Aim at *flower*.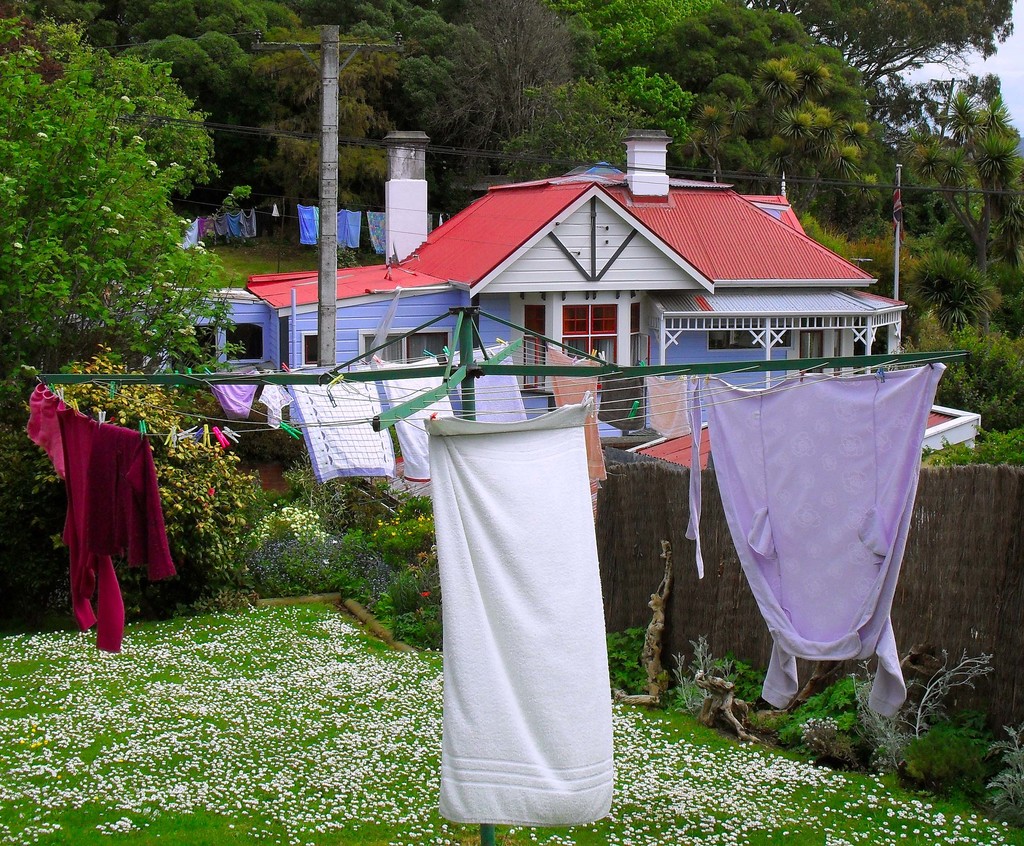
Aimed at <box>170,161,182,168</box>.
